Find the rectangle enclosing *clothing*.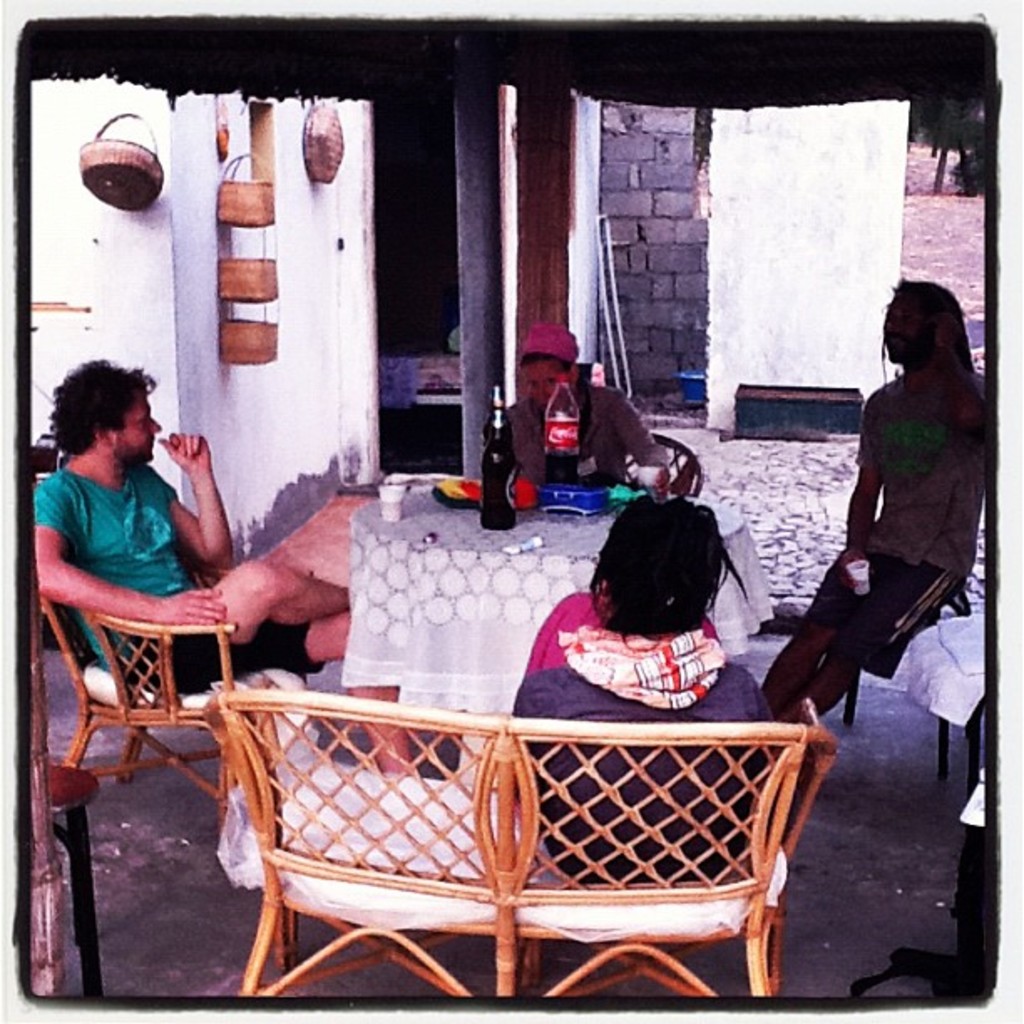
crop(505, 366, 668, 485).
